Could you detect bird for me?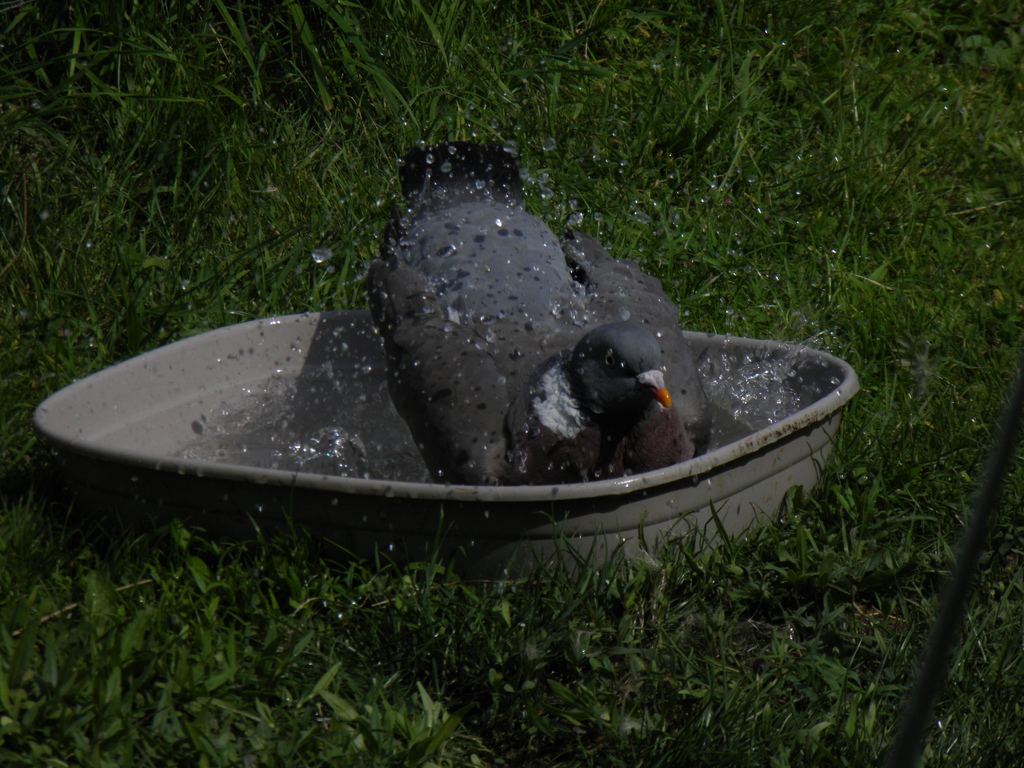
Detection result: [left=353, top=124, right=760, bottom=479].
